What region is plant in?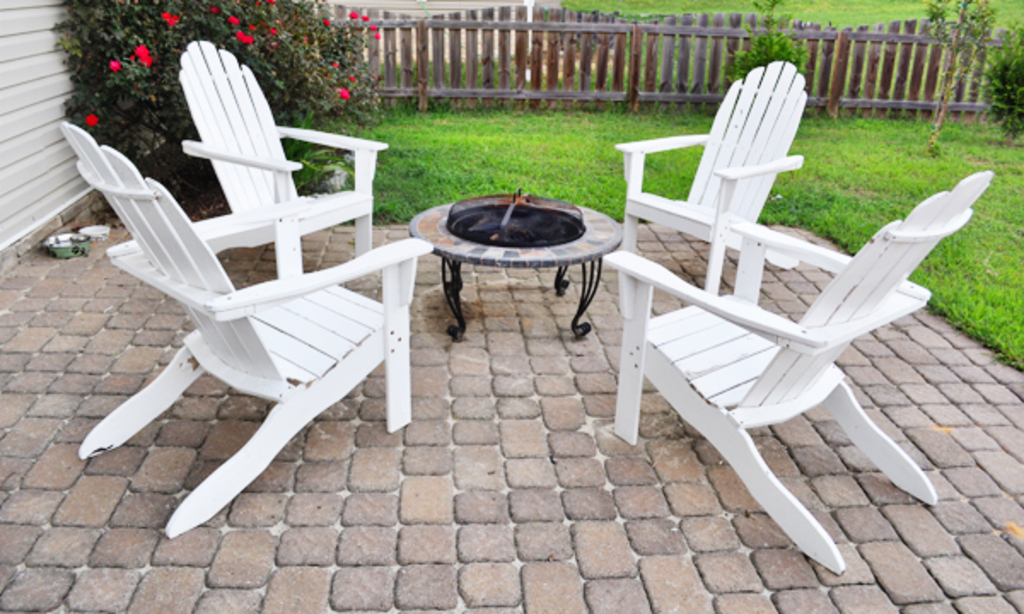
(65,0,393,206).
